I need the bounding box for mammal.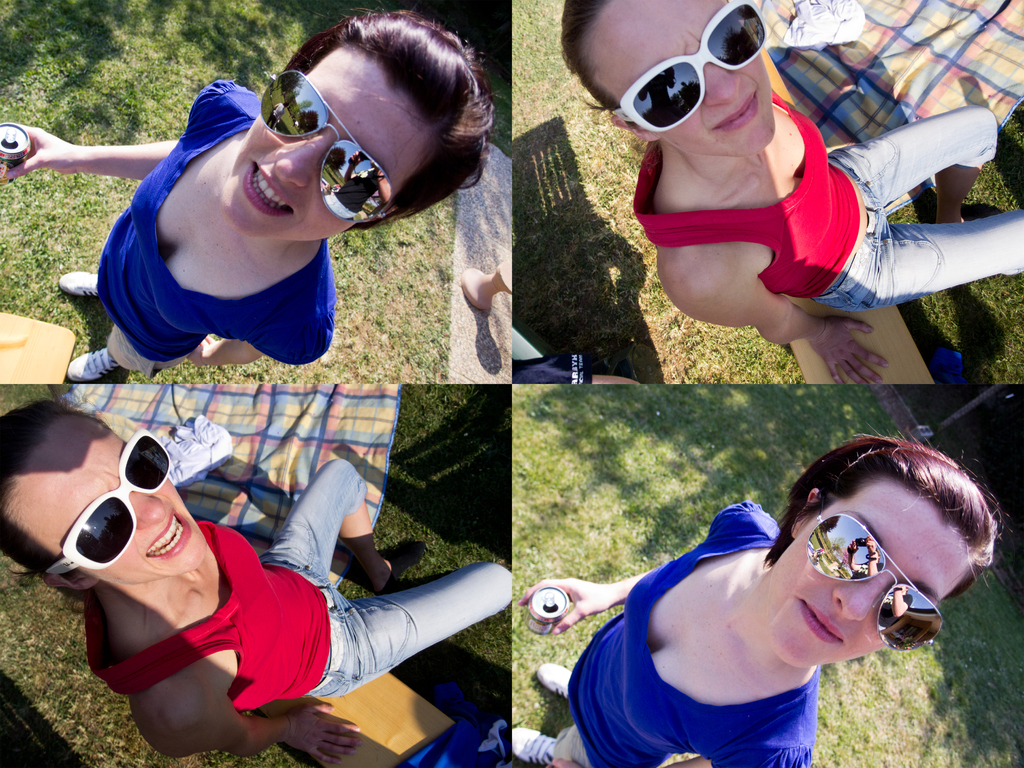
Here it is: locate(557, 0, 1023, 383).
